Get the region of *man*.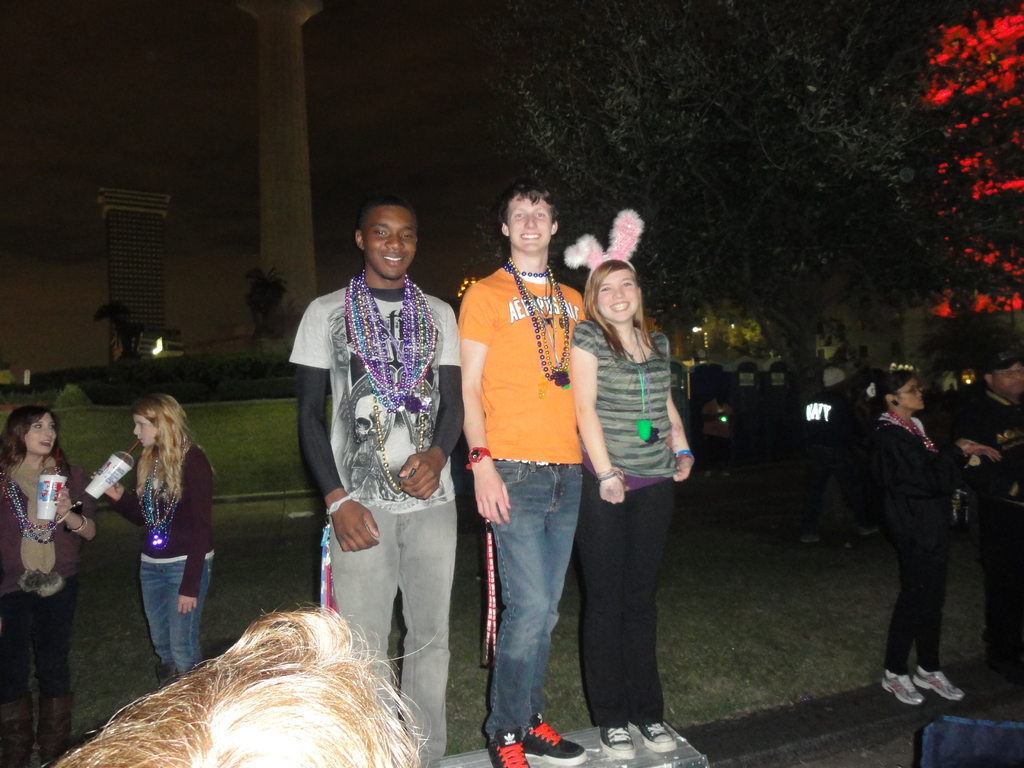
(456,181,675,767).
